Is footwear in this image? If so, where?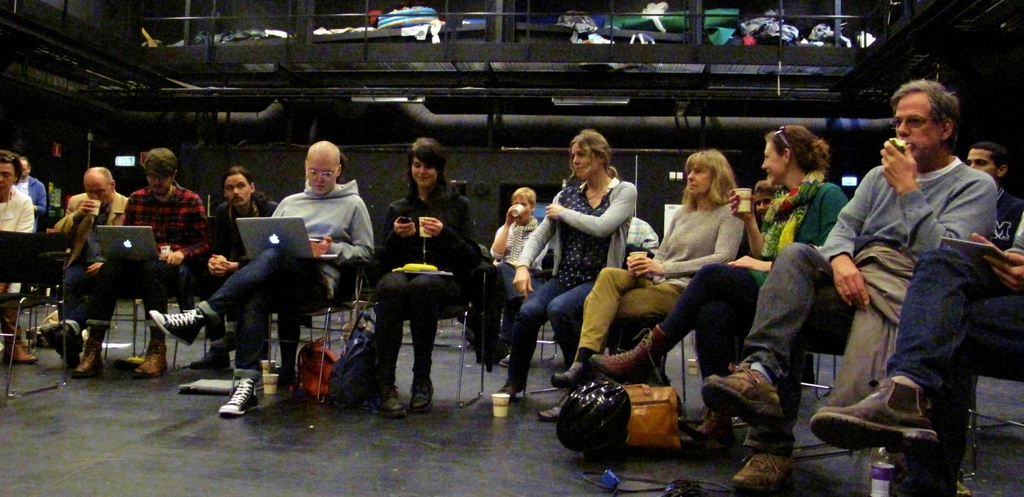
Yes, at rect(681, 408, 737, 444).
